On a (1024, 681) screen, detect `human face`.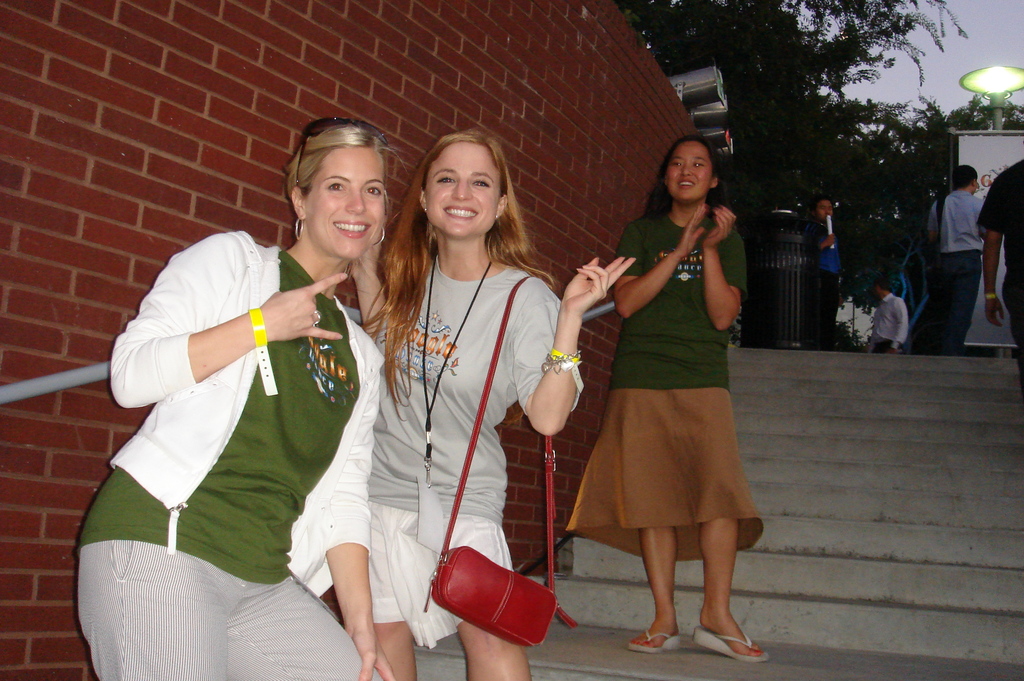
(817, 201, 835, 217).
